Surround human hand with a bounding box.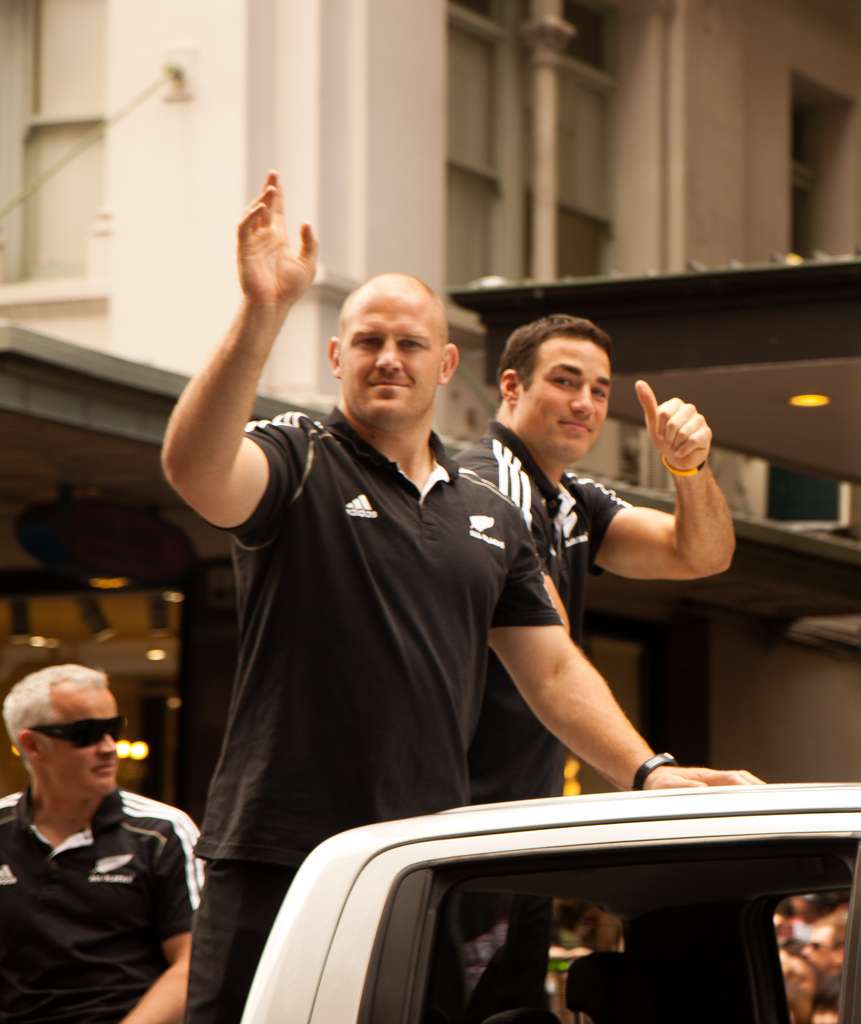
locate(634, 379, 714, 470).
